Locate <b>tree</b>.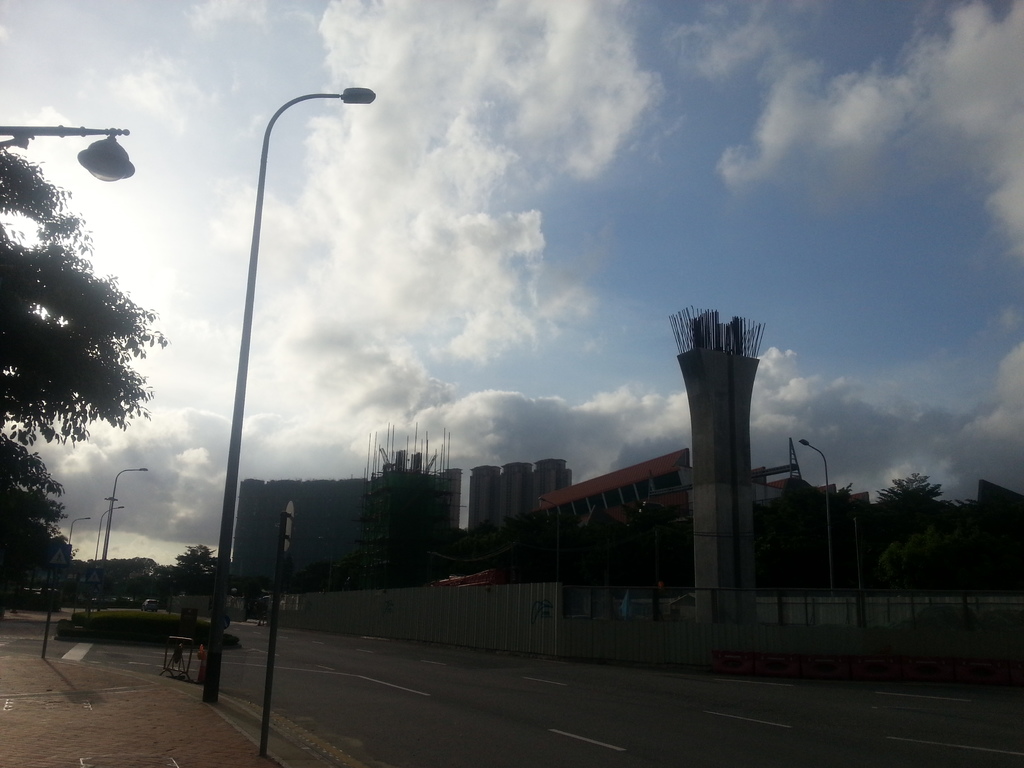
Bounding box: {"left": 884, "top": 470, "right": 1023, "bottom": 603}.
